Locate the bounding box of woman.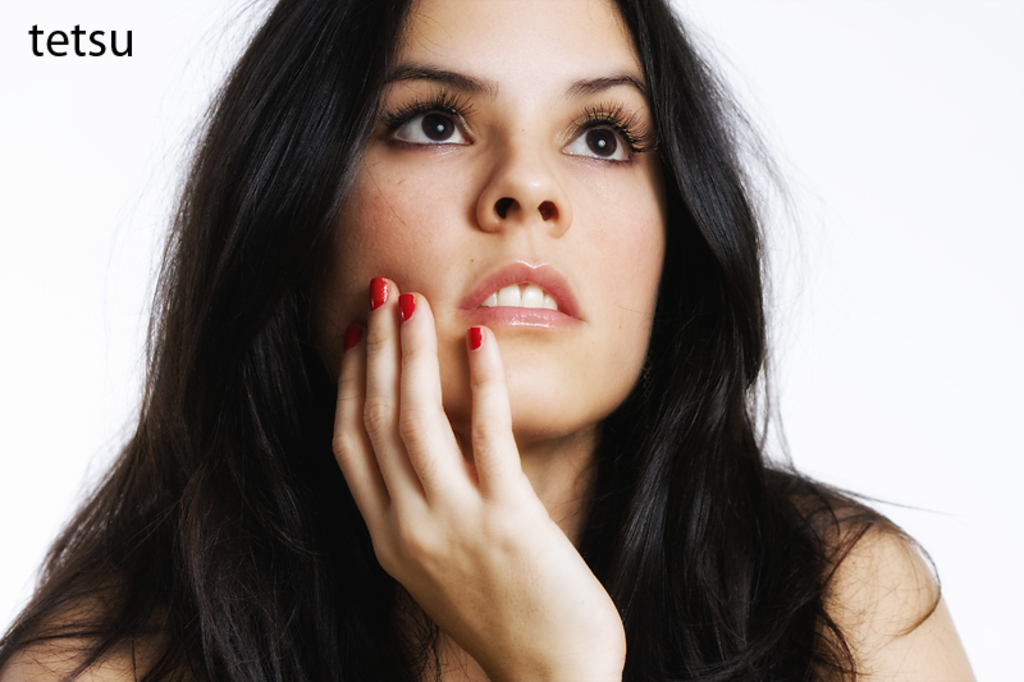
Bounding box: [0,0,977,681].
